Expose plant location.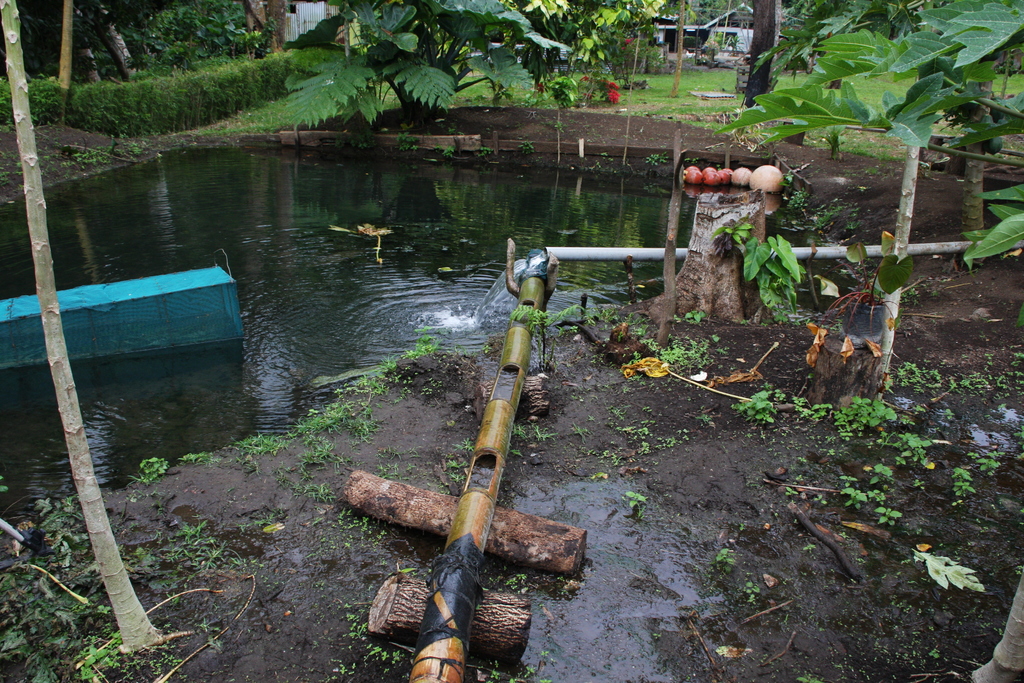
Exposed at left=490, top=572, right=527, bottom=594.
